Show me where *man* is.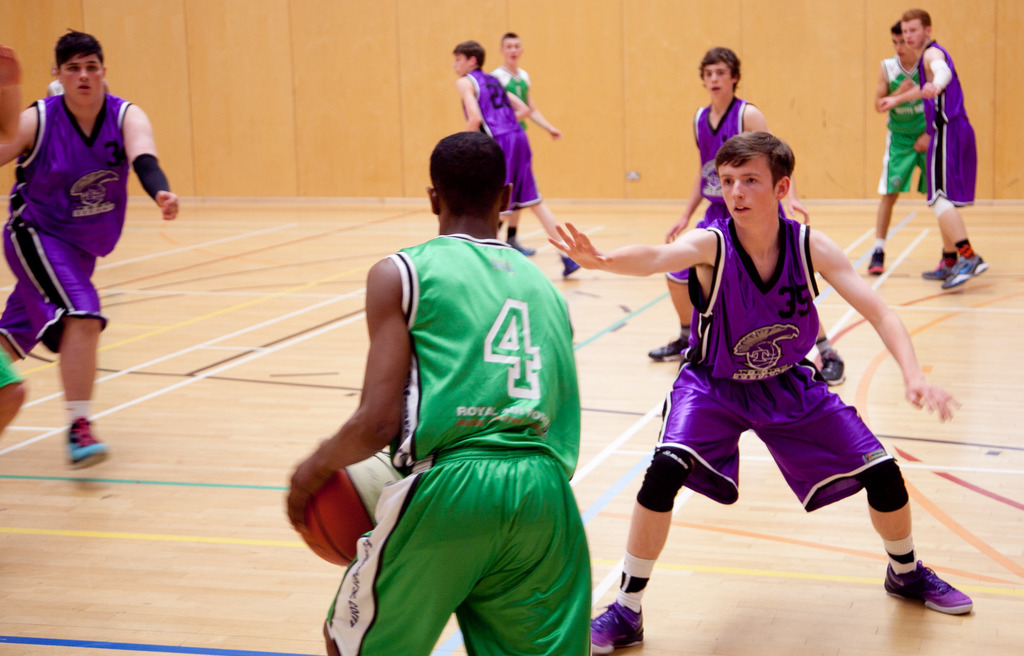
*man* is at <box>301,122,619,651</box>.
